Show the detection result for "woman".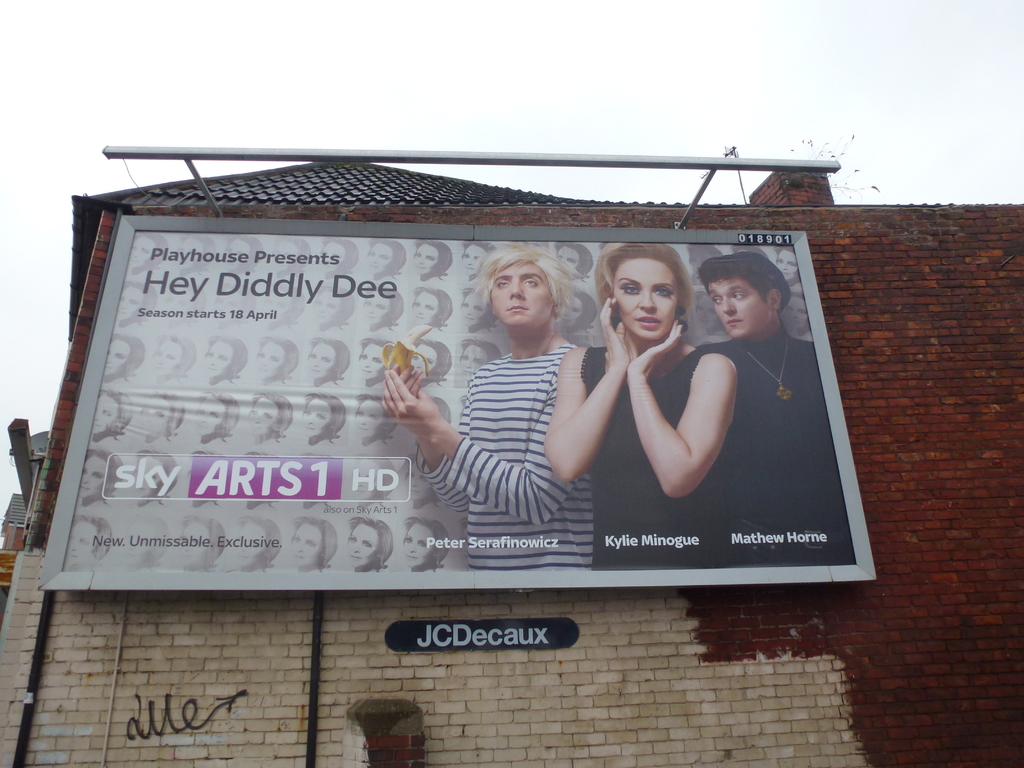
158:275:205:326.
